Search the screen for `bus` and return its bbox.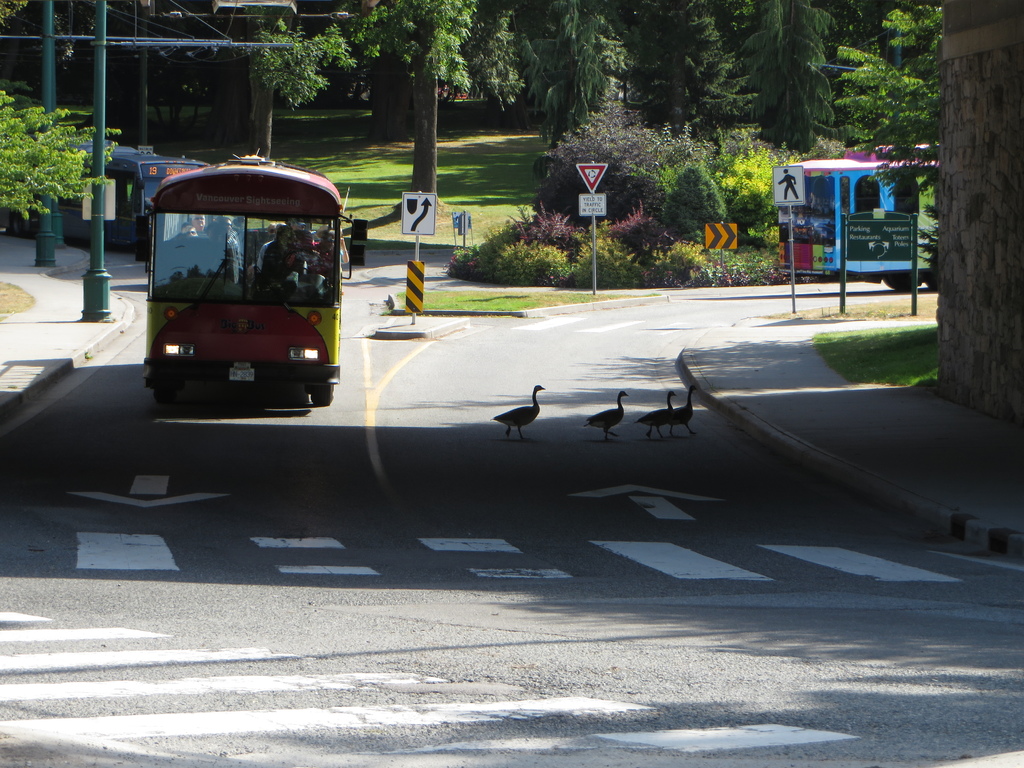
Found: select_region(778, 145, 944, 291).
